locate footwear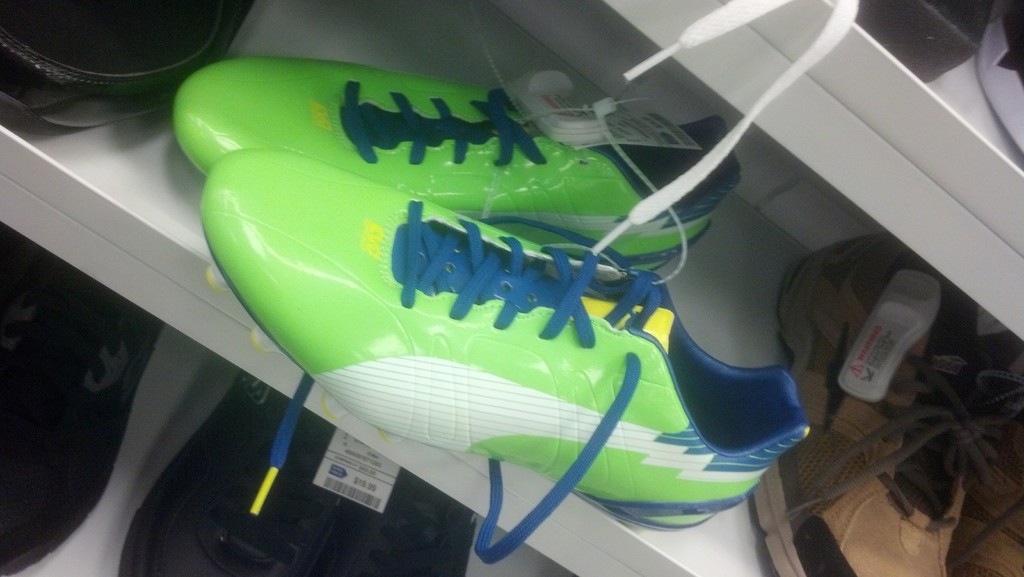
0, 223, 166, 576
